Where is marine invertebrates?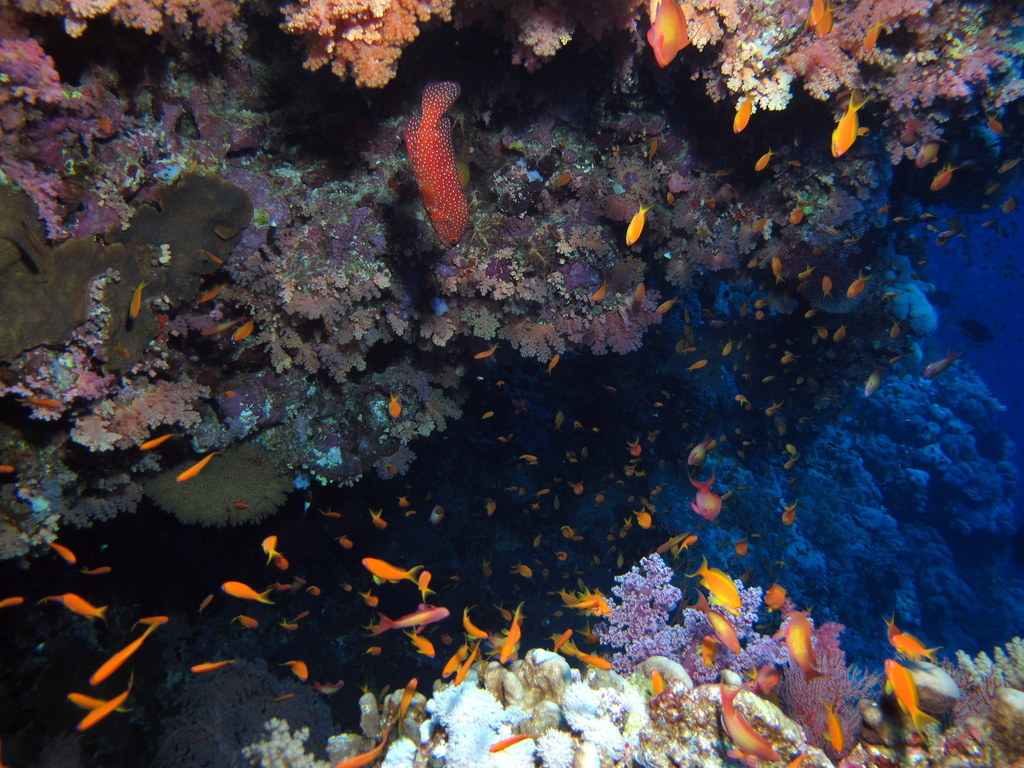
[401,82,462,246].
